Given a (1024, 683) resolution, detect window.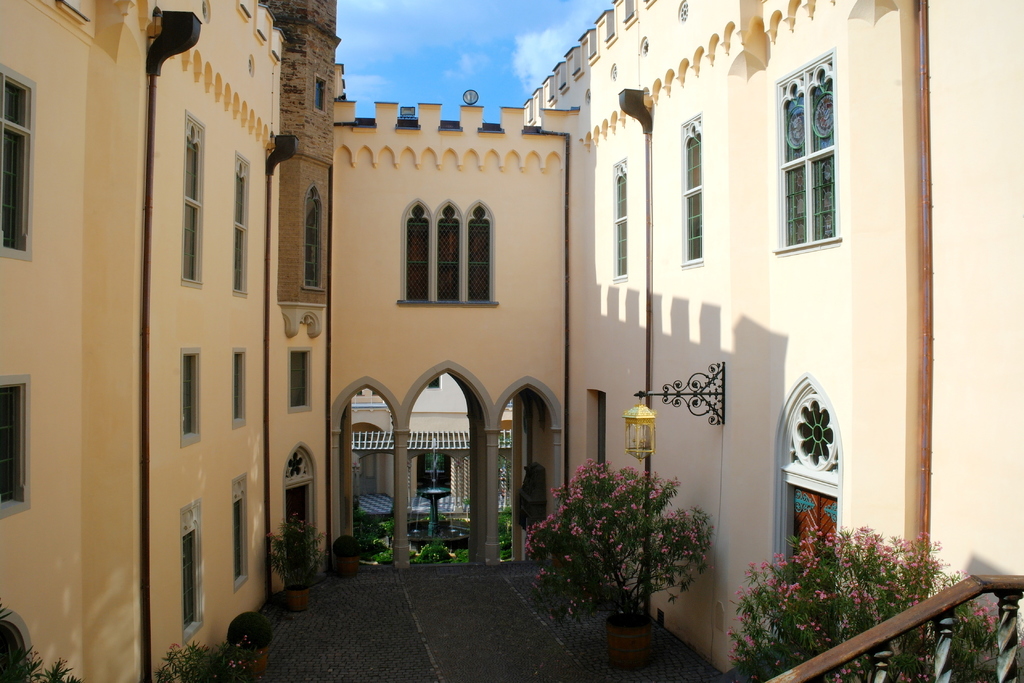
(x1=399, y1=192, x2=510, y2=309).
